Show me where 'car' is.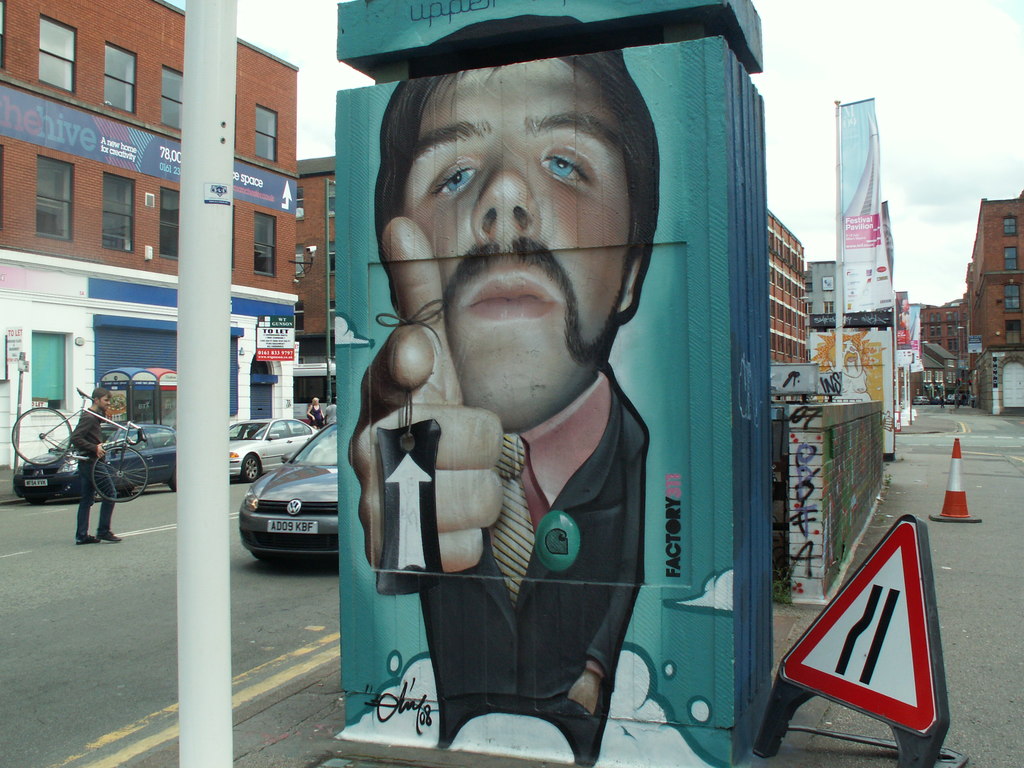
'car' is at <region>238, 426, 340, 574</region>.
